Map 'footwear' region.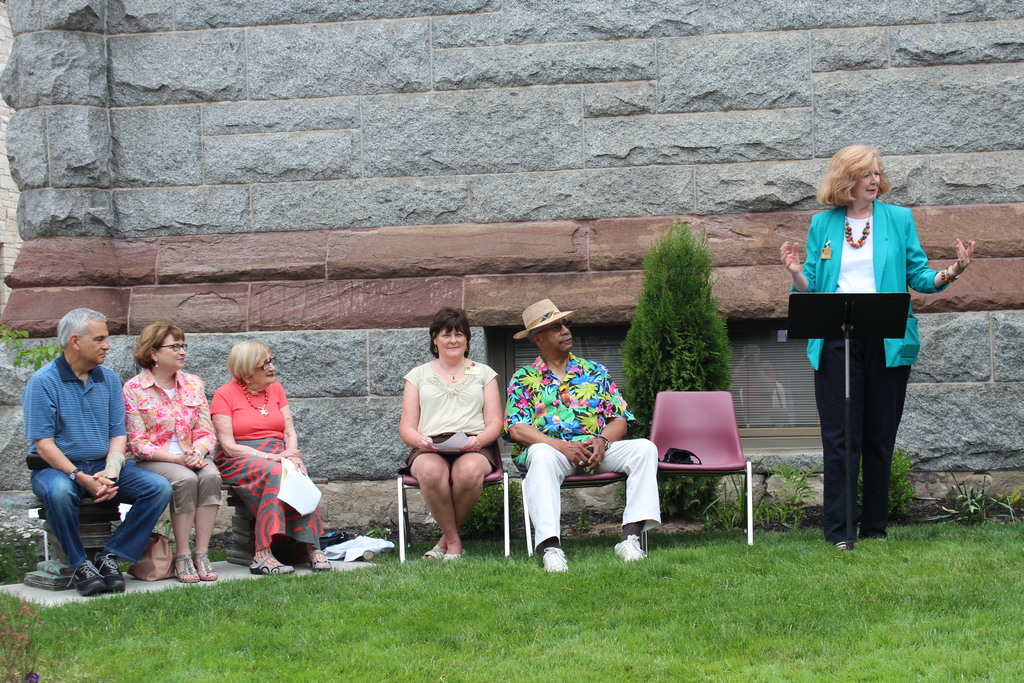
Mapped to {"left": 610, "top": 533, "right": 648, "bottom": 562}.
